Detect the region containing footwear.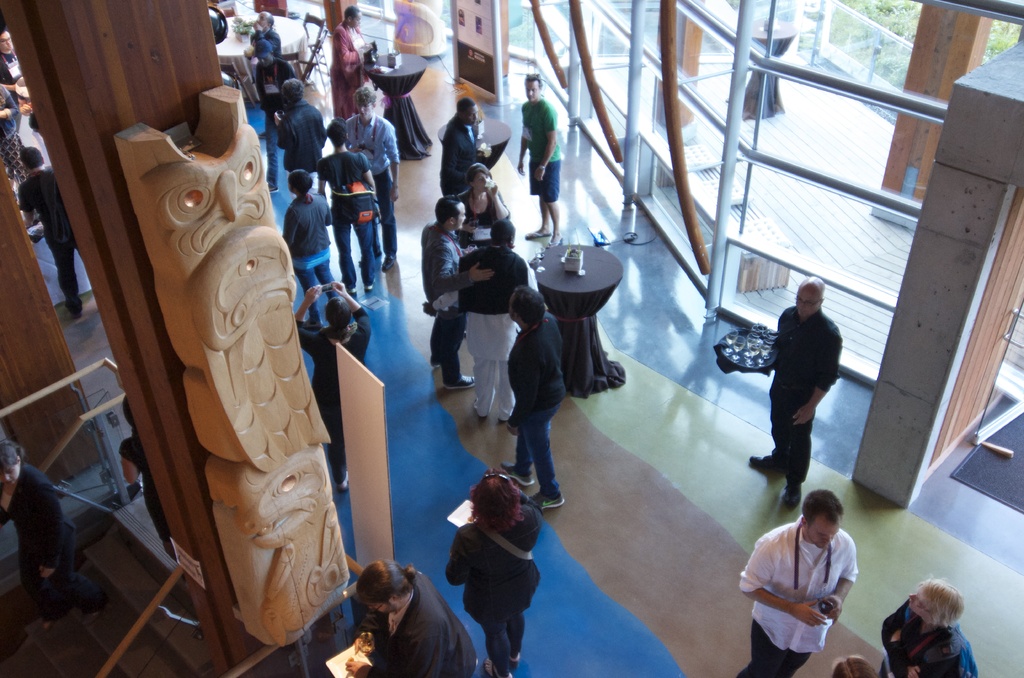
locate(382, 255, 392, 268).
